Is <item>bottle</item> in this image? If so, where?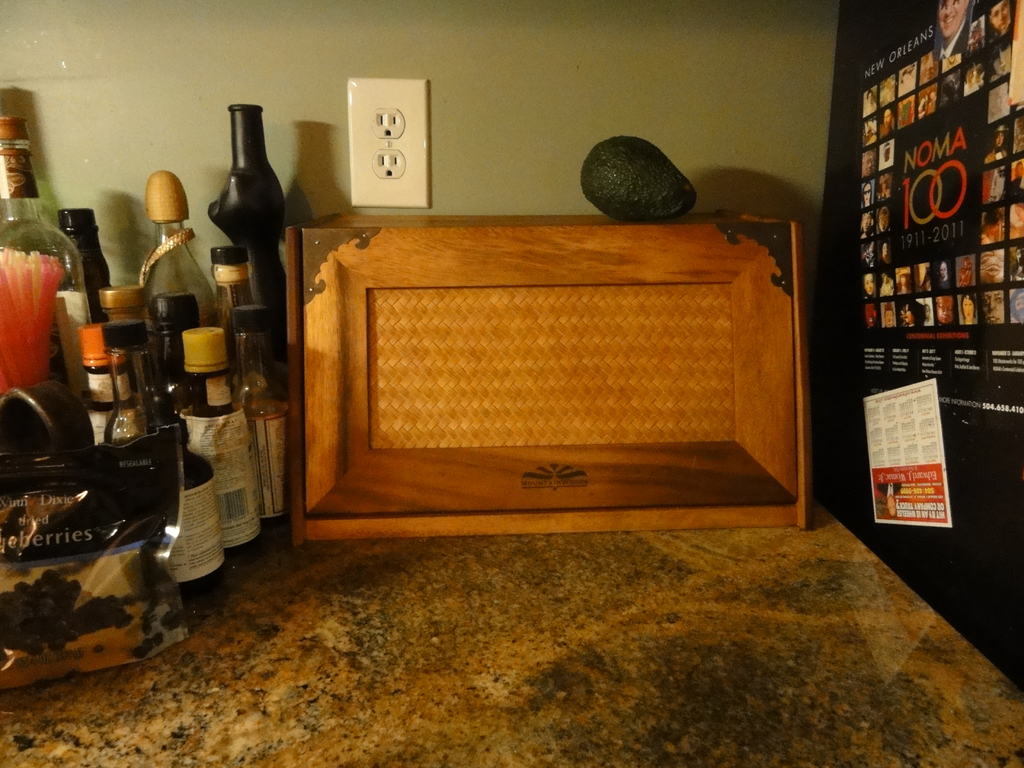
Yes, at x1=77 y1=321 x2=115 y2=450.
